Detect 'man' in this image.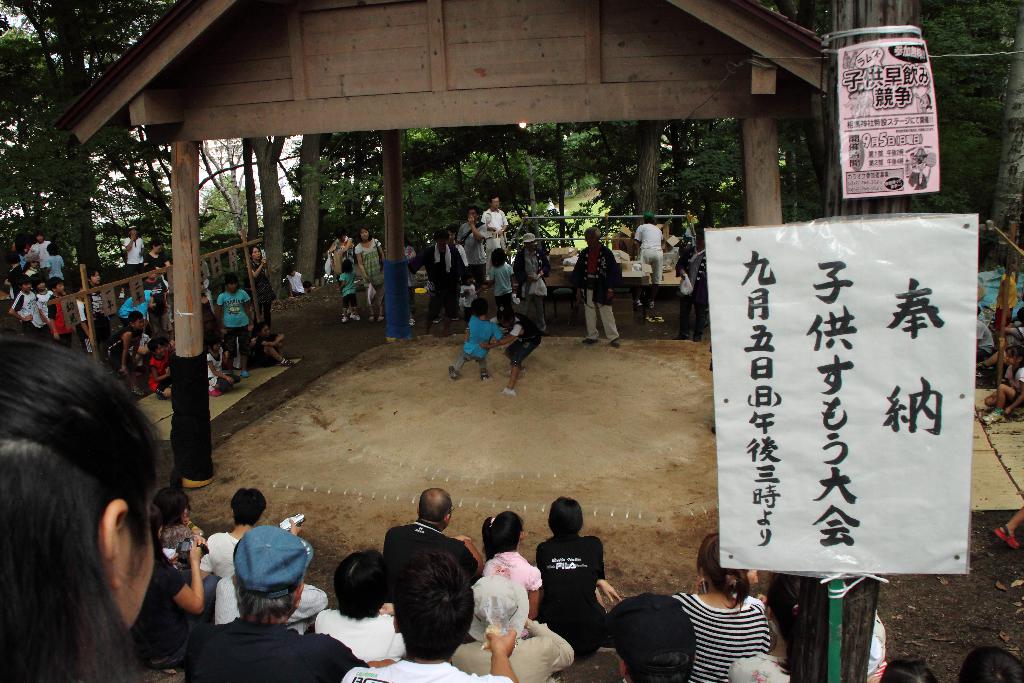
Detection: <region>408, 229, 466, 339</region>.
